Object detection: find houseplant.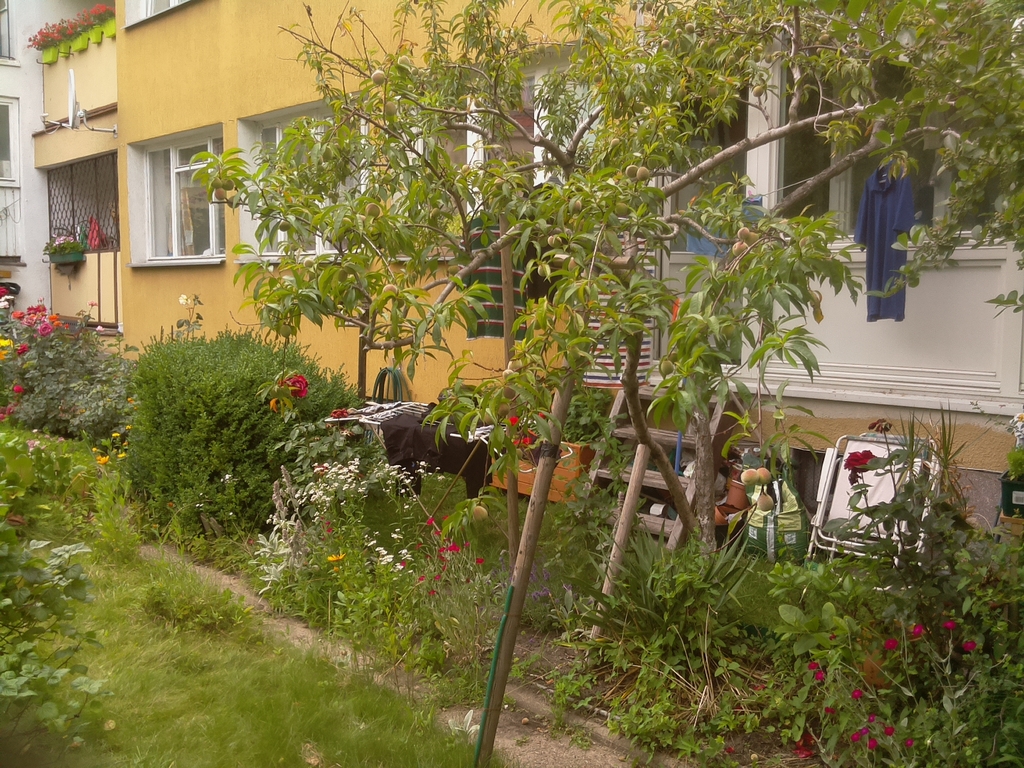
left=47, top=220, right=82, bottom=282.
